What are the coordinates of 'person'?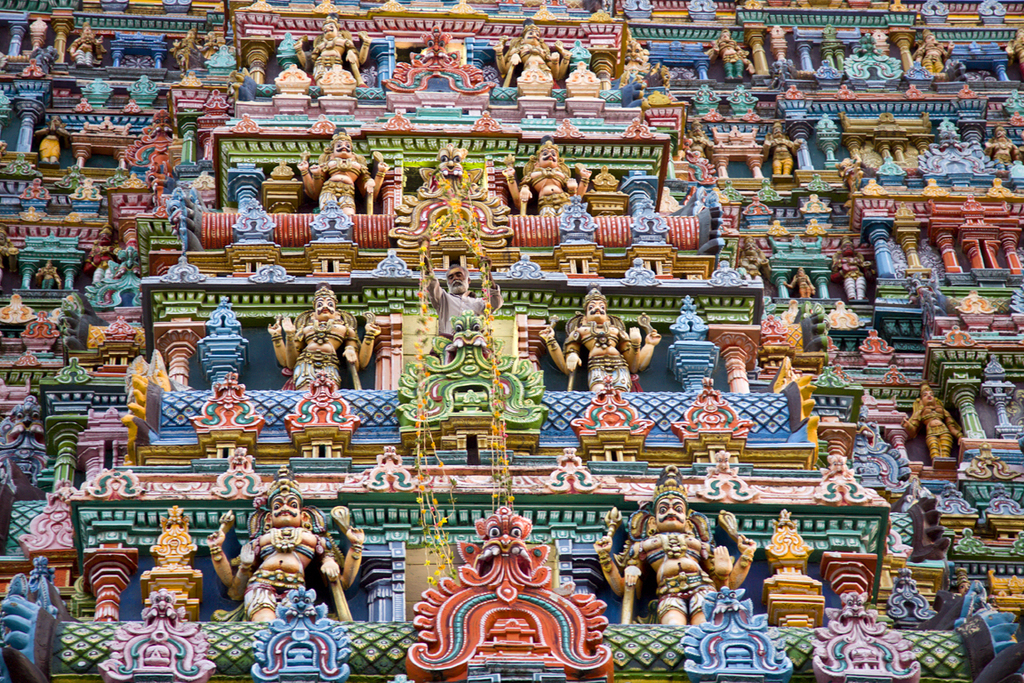
[x1=593, y1=472, x2=751, y2=627].
